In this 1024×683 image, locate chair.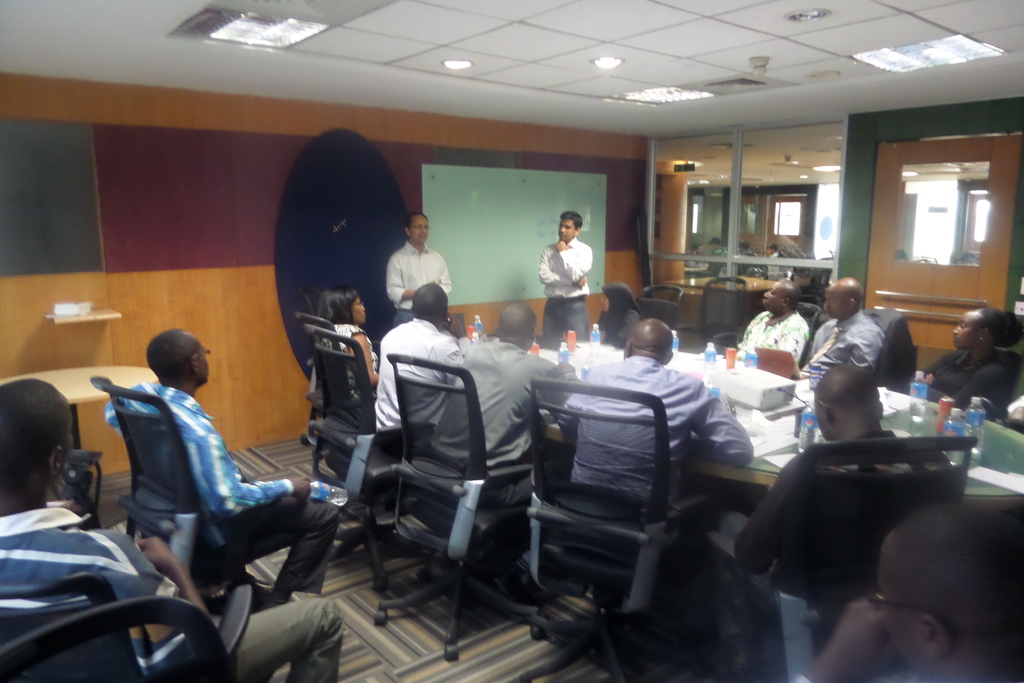
Bounding box: x1=90 y1=371 x2=304 y2=620.
